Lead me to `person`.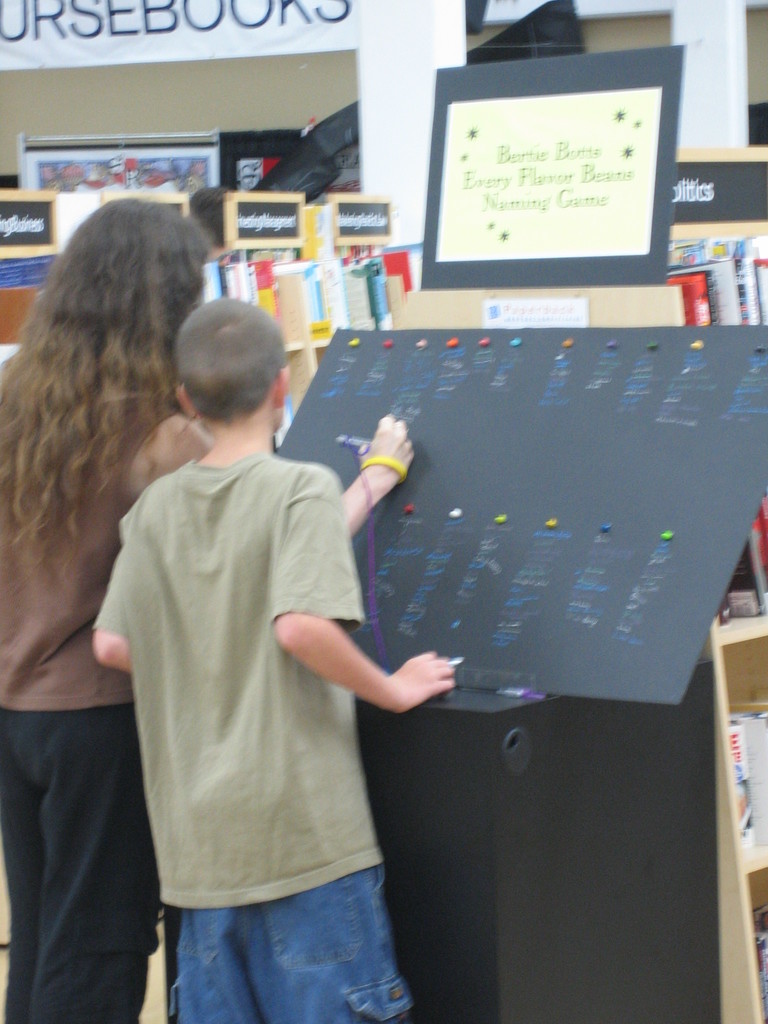
Lead to box=[0, 193, 420, 1023].
